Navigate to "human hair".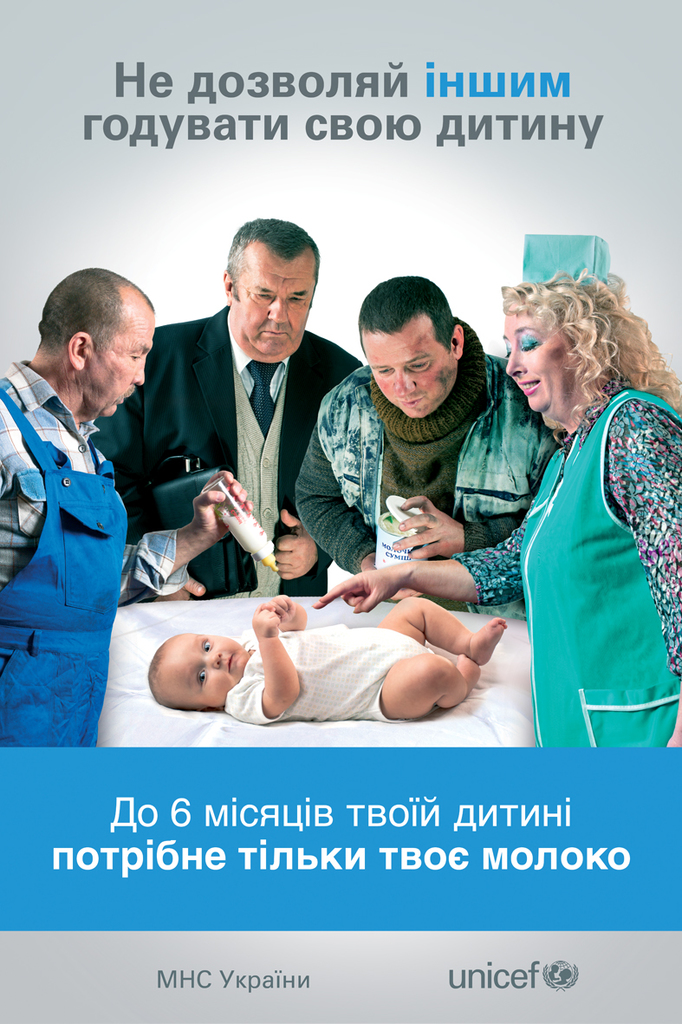
Navigation target: 358 271 457 356.
